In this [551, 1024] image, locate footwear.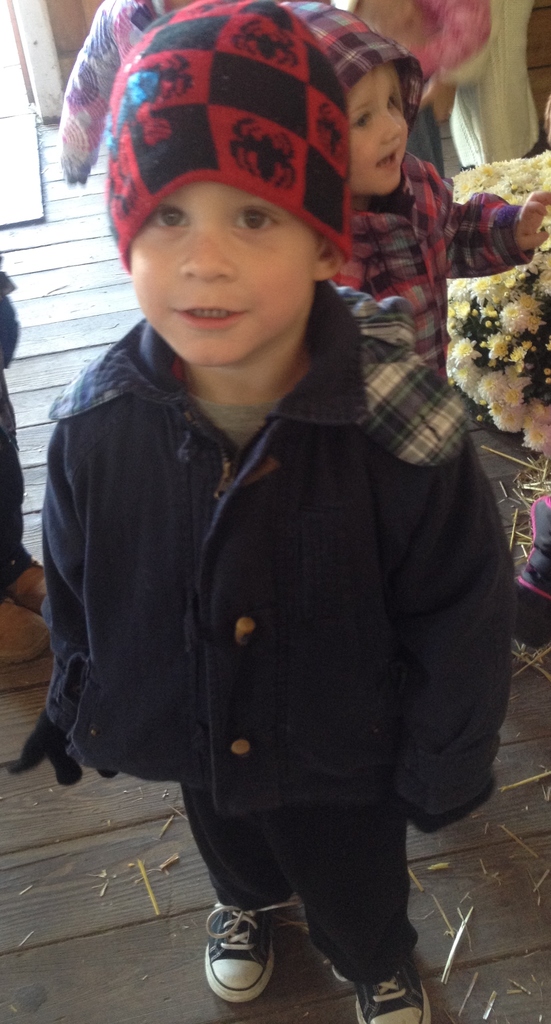
Bounding box: bbox=[329, 972, 431, 1023].
